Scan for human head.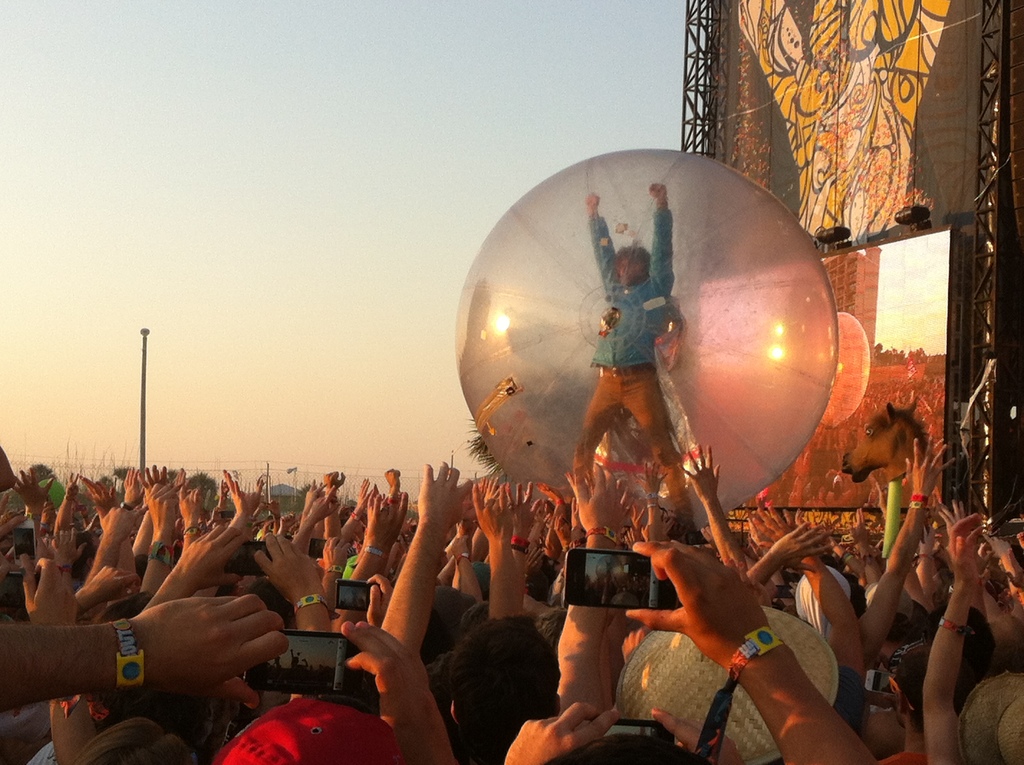
Scan result: bbox=[891, 647, 977, 723].
